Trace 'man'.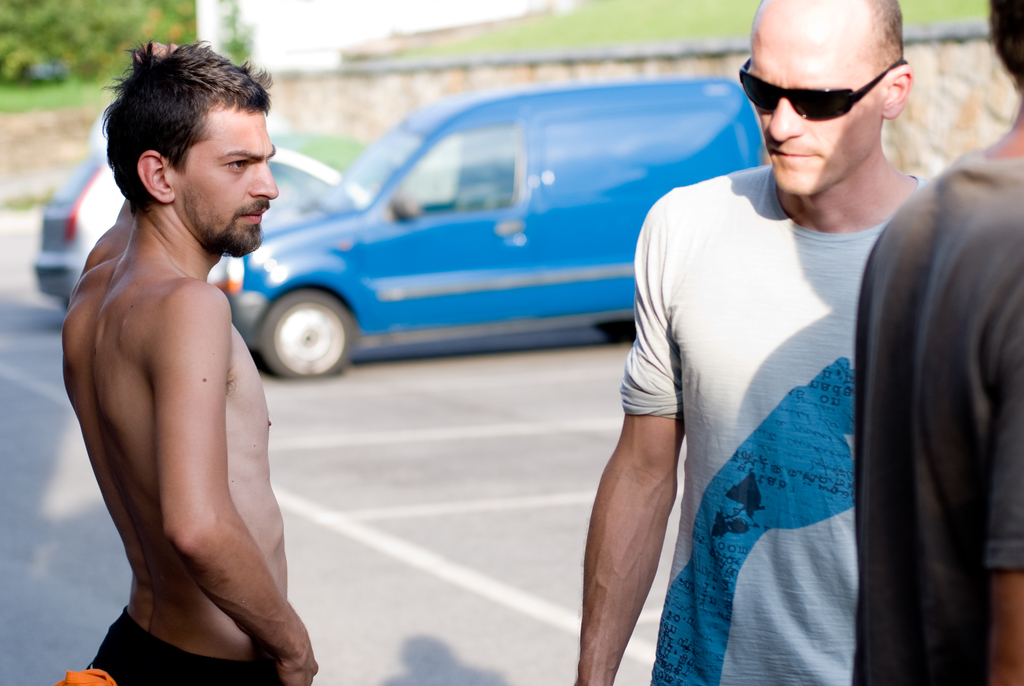
Traced to bbox(64, 45, 313, 680).
